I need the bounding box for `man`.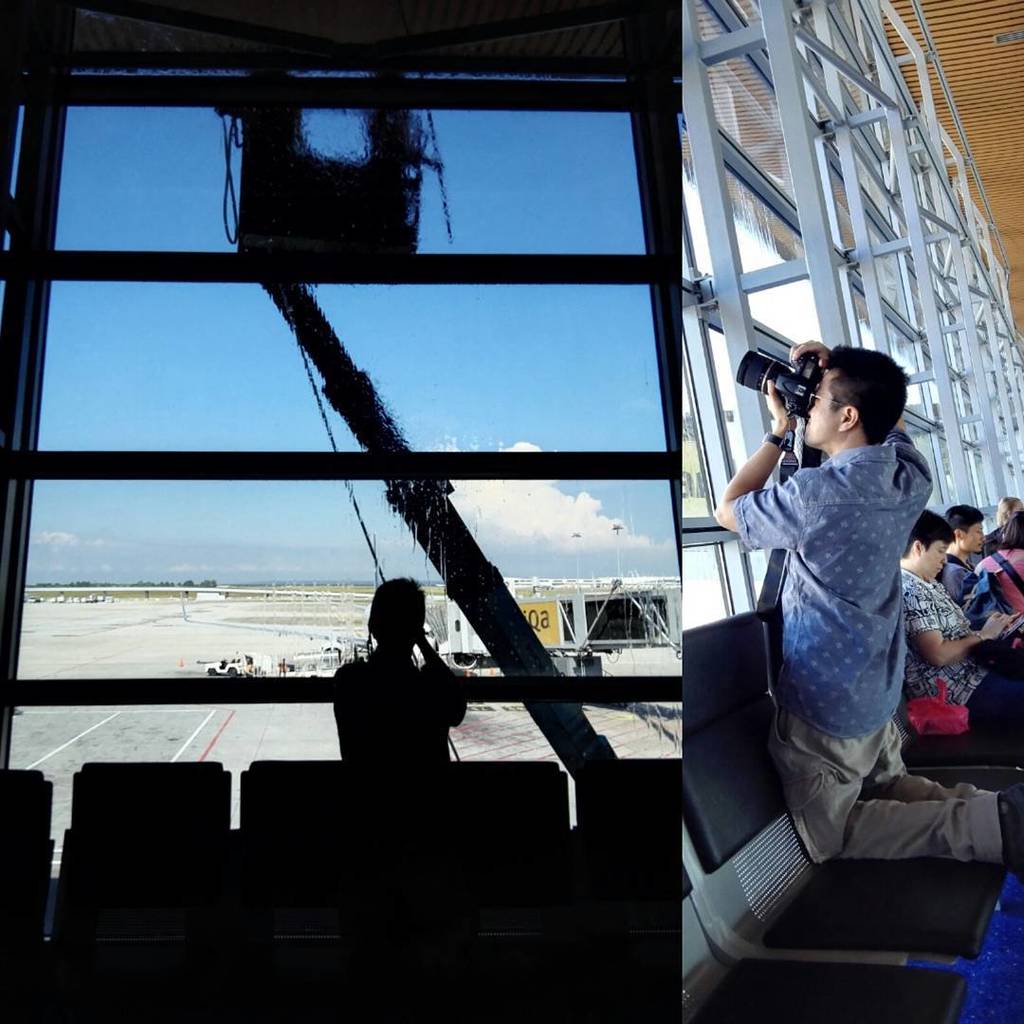
Here it is: {"left": 323, "top": 577, "right": 474, "bottom": 772}.
